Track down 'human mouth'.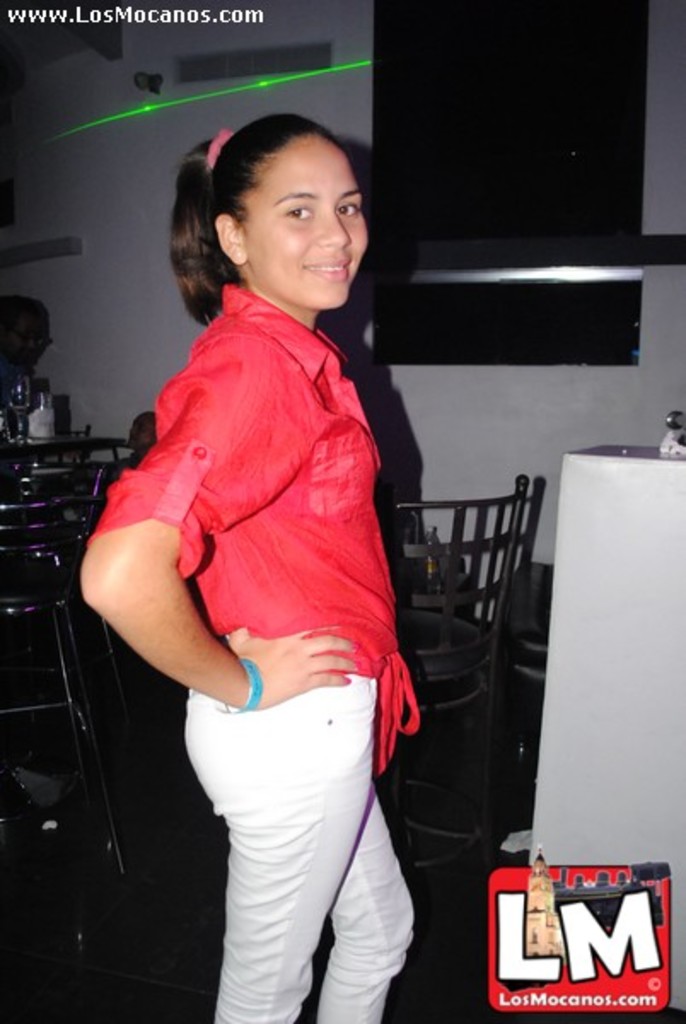
Tracked to bbox(300, 261, 352, 278).
